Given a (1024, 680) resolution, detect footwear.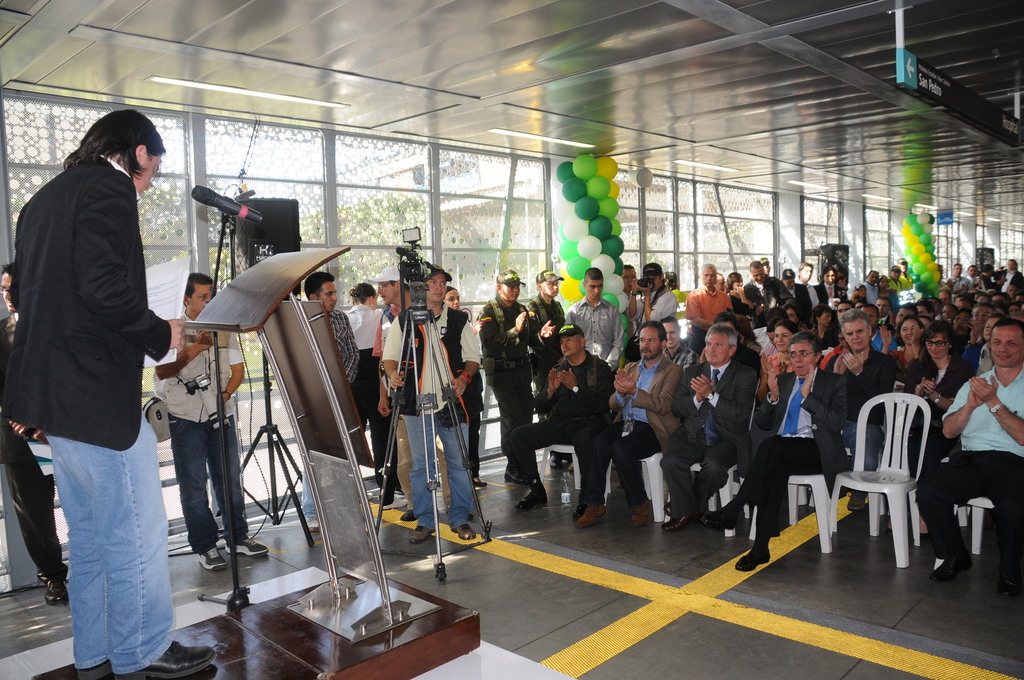
box(632, 502, 653, 527).
